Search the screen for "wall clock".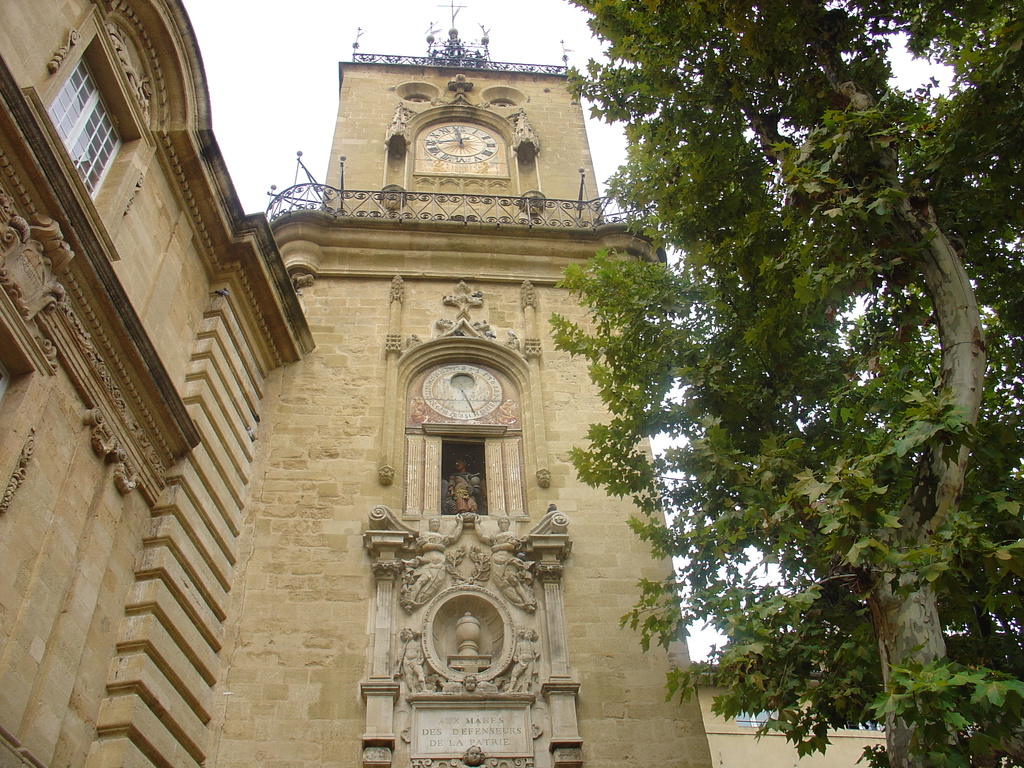
Found at 420,117,499,164.
